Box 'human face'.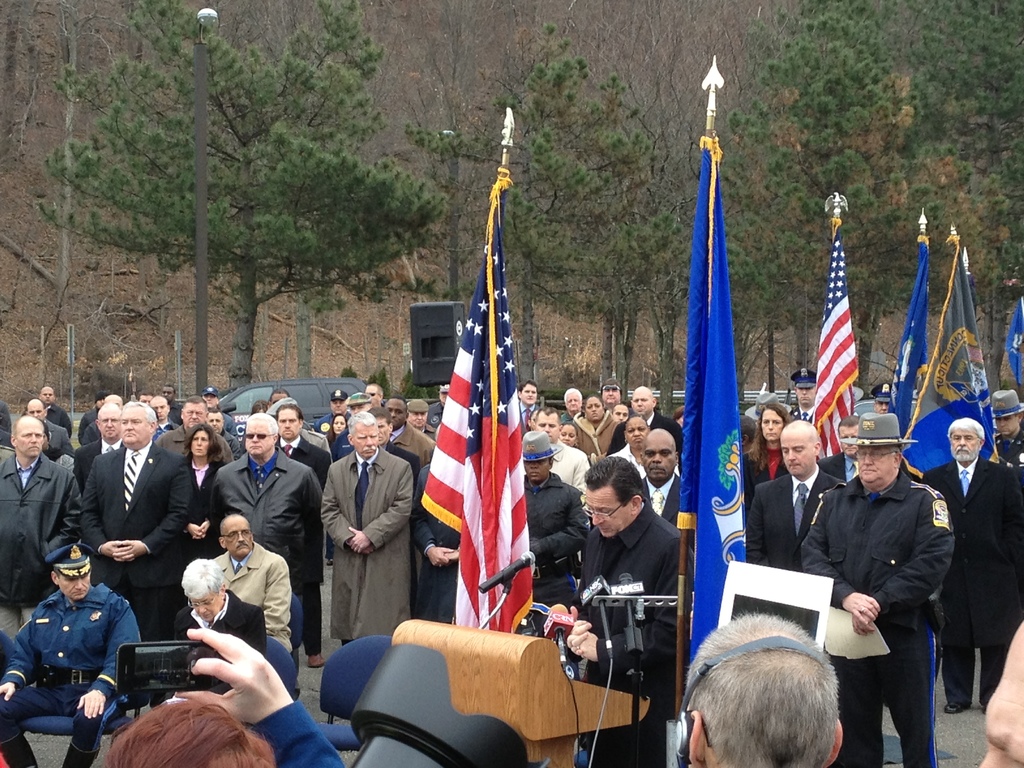
x1=536, y1=414, x2=559, y2=442.
